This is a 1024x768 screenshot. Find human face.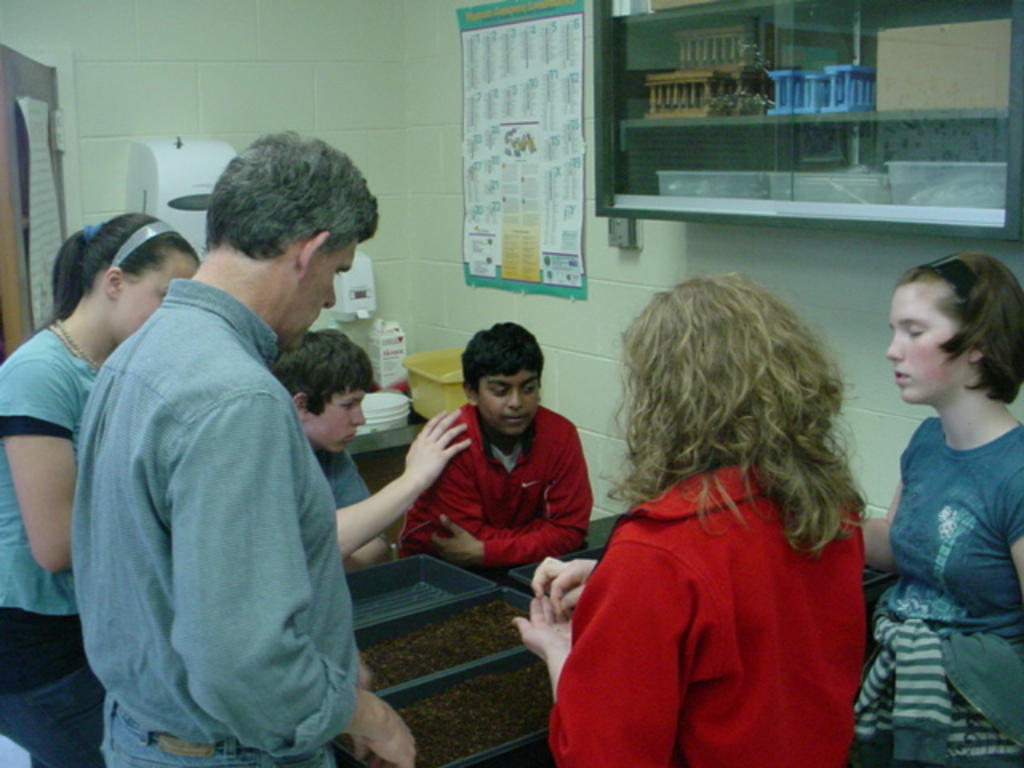
Bounding box: bbox=(307, 378, 363, 456).
